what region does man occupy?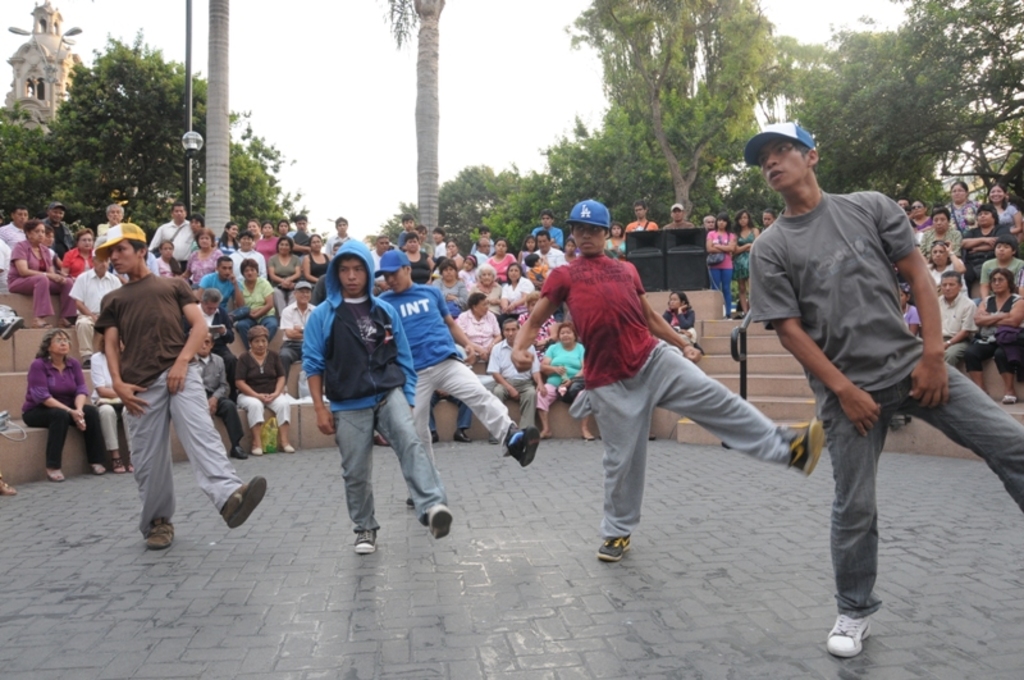
189, 332, 247, 458.
